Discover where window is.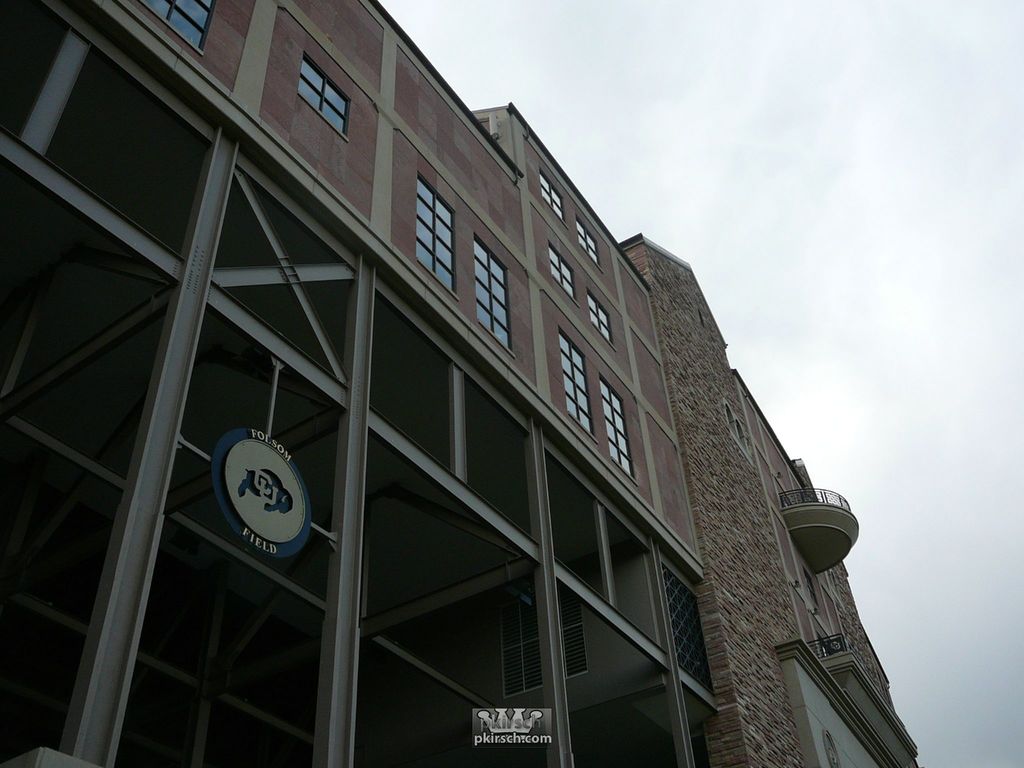
Discovered at Rect(138, 0, 215, 50).
